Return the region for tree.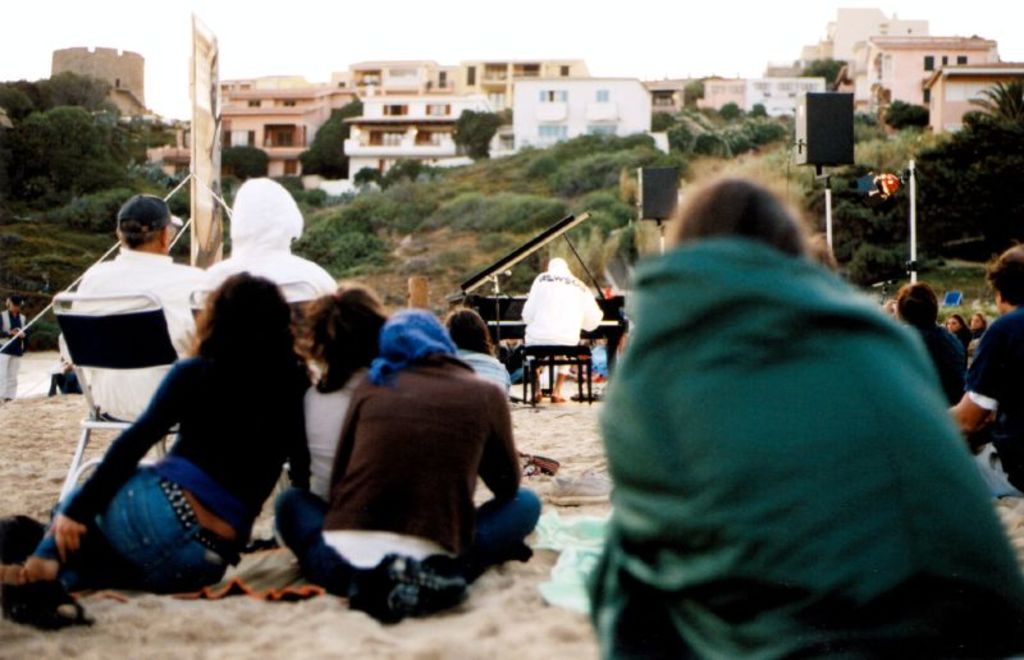
Rect(915, 78, 1023, 238).
